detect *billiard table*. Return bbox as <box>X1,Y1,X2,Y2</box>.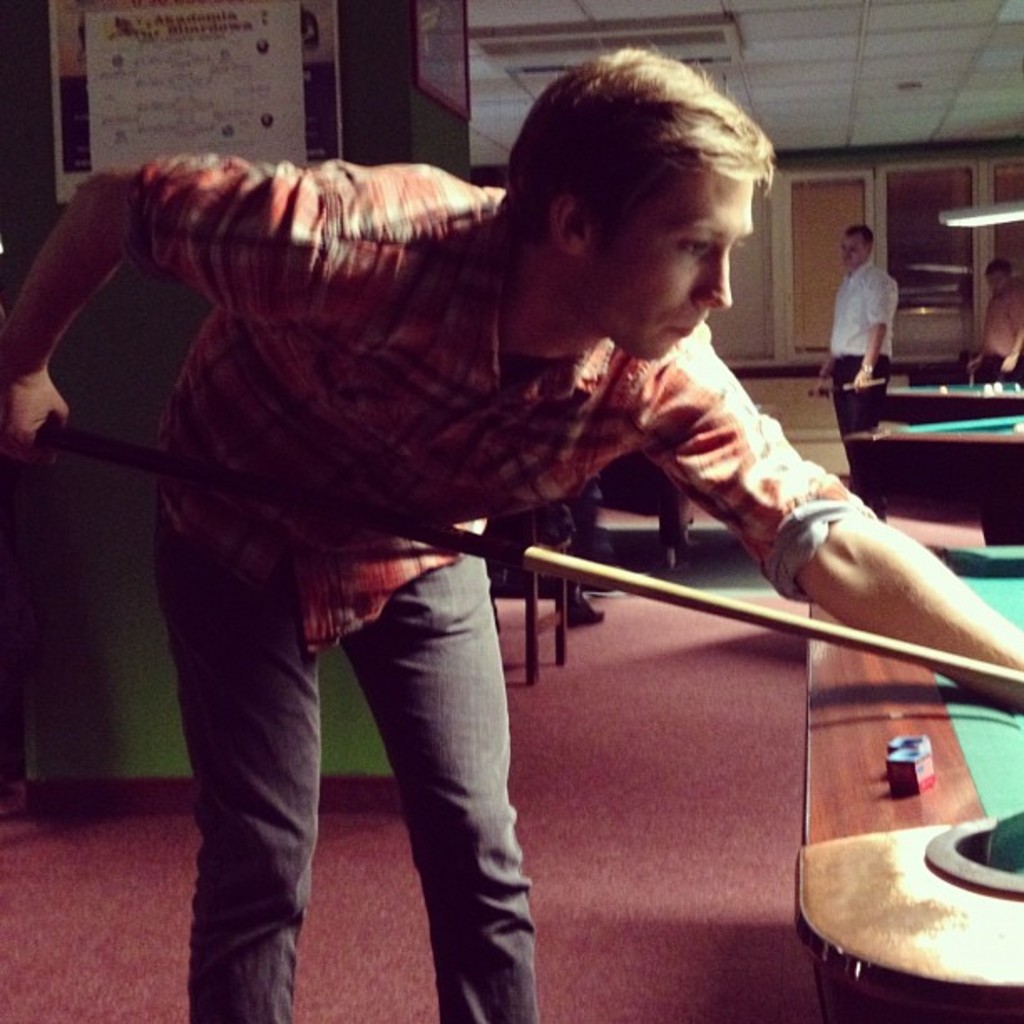
<box>843,413,1022,547</box>.
